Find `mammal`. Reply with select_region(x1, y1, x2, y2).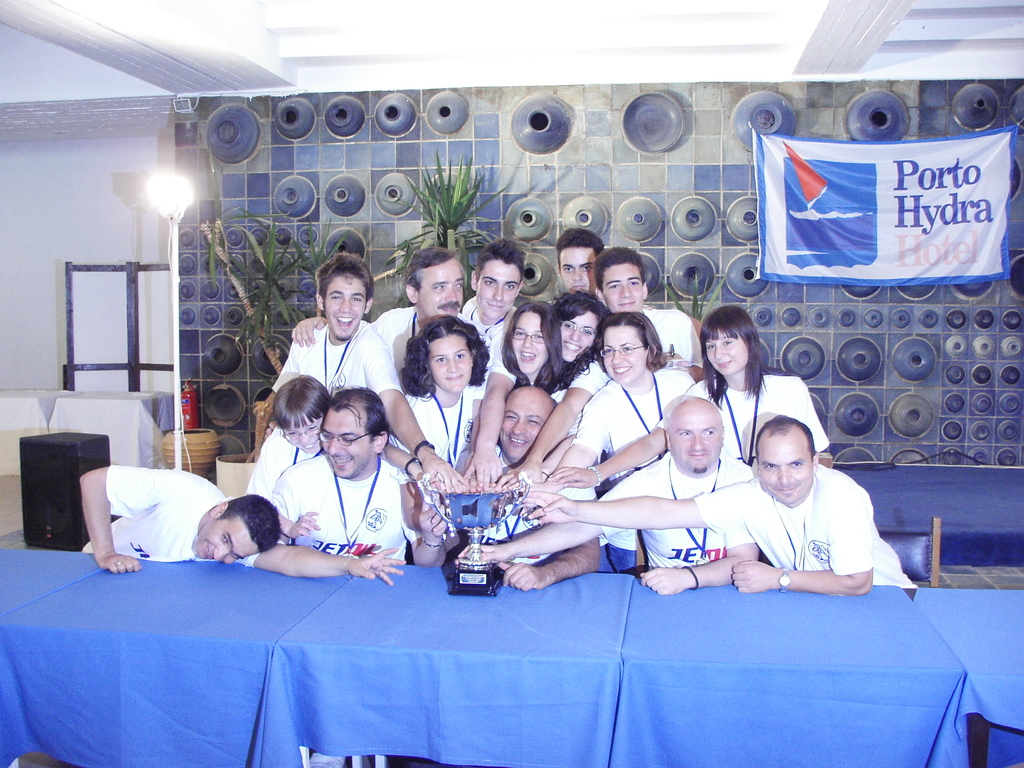
select_region(561, 297, 831, 470).
